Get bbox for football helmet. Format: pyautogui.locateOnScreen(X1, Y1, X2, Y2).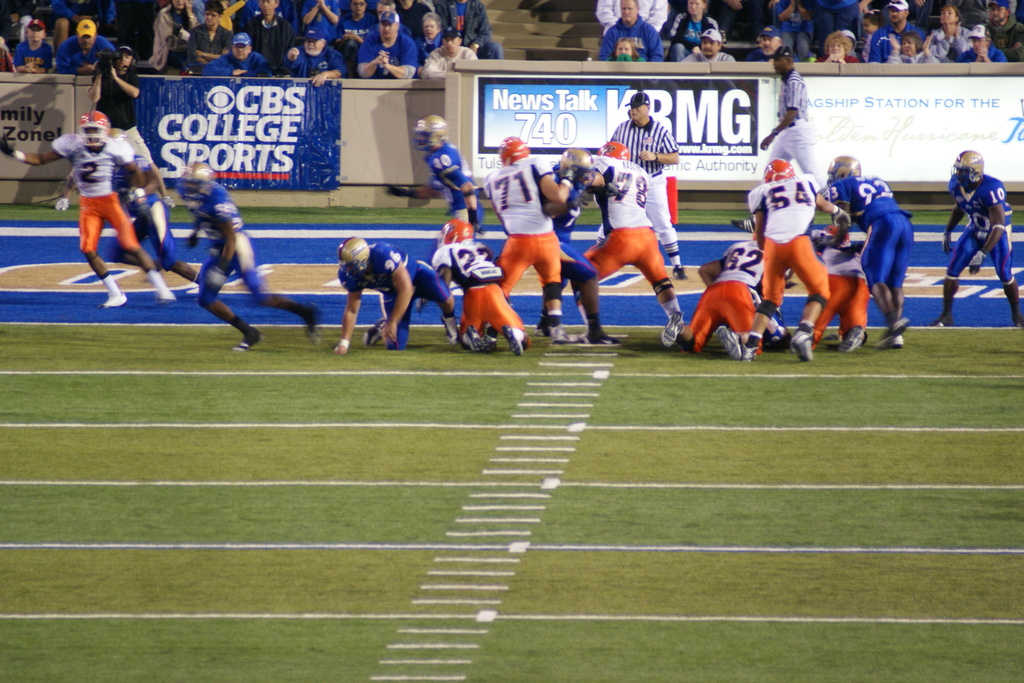
pyautogui.locateOnScreen(761, 156, 799, 181).
